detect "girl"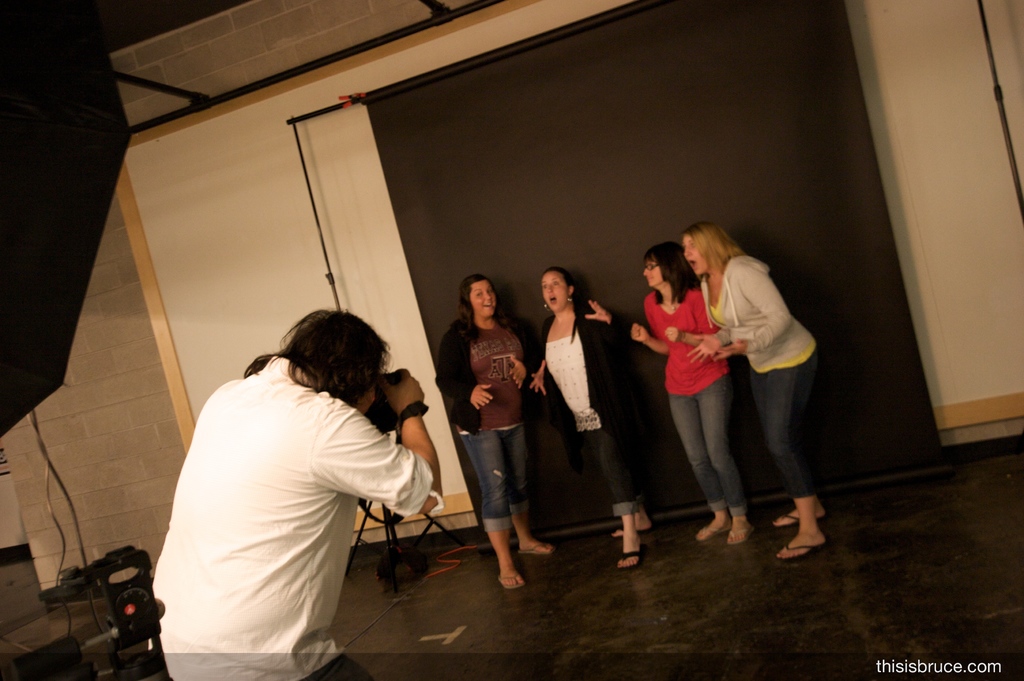
rect(630, 236, 759, 556)
